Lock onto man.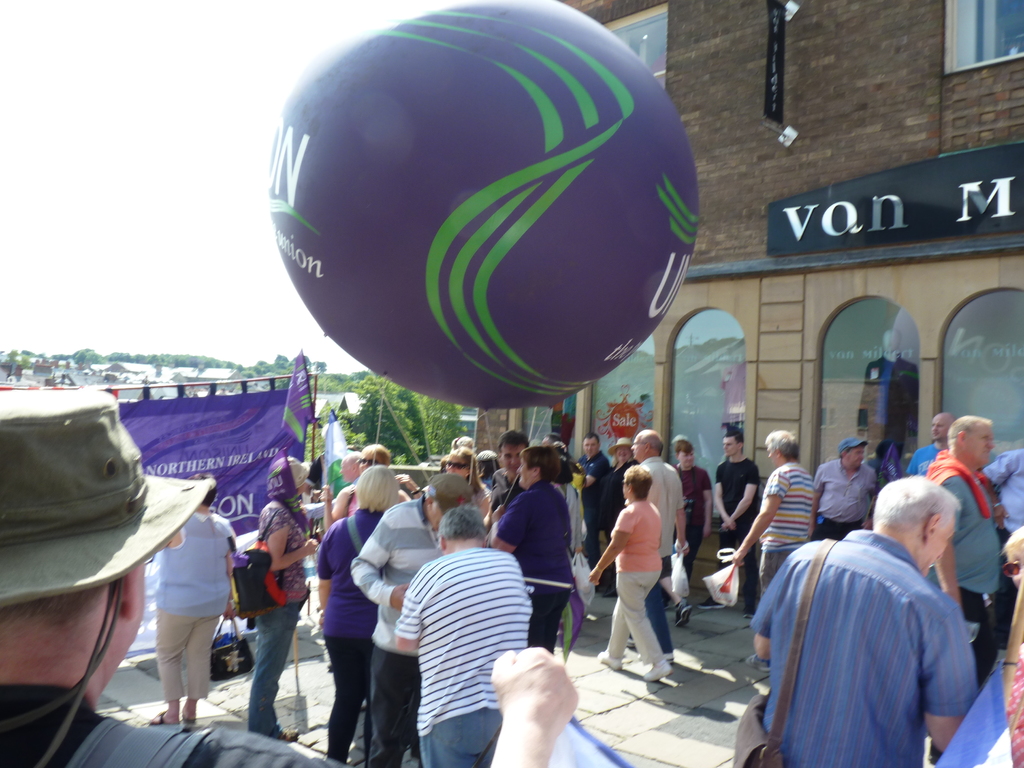
Locked: x1=625 y1=429 x2=691 y2=664.
